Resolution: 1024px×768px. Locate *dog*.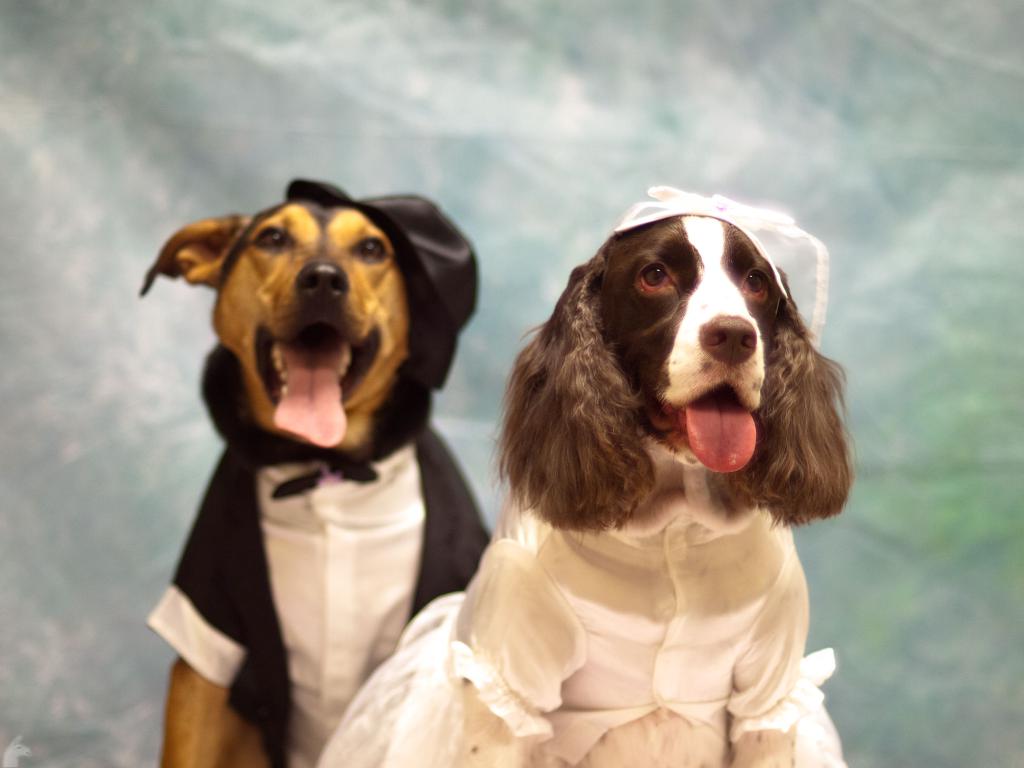
locate(317, 182, 861, 767).
